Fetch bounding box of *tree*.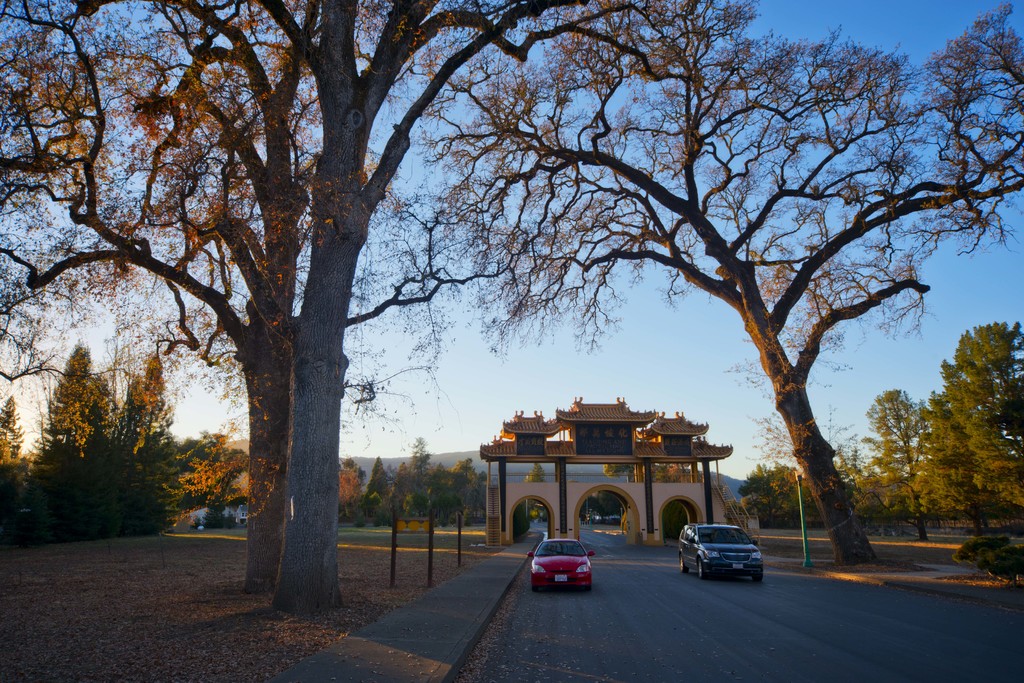
Bbox: select_region(266, 0, 589, 611).
